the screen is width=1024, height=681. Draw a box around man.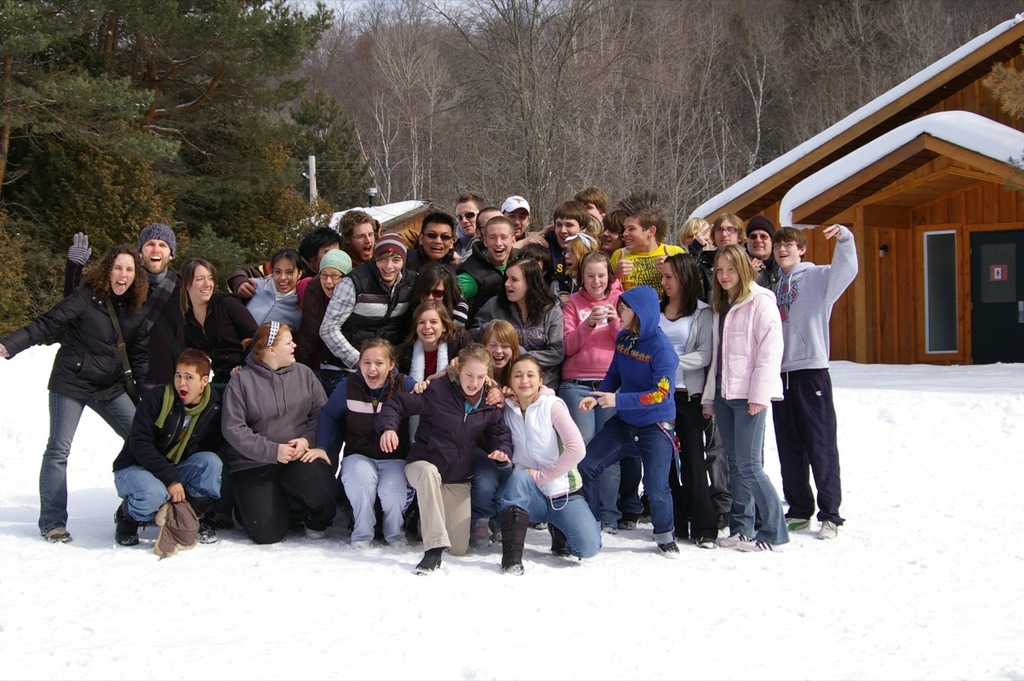
688,212,741,278.
